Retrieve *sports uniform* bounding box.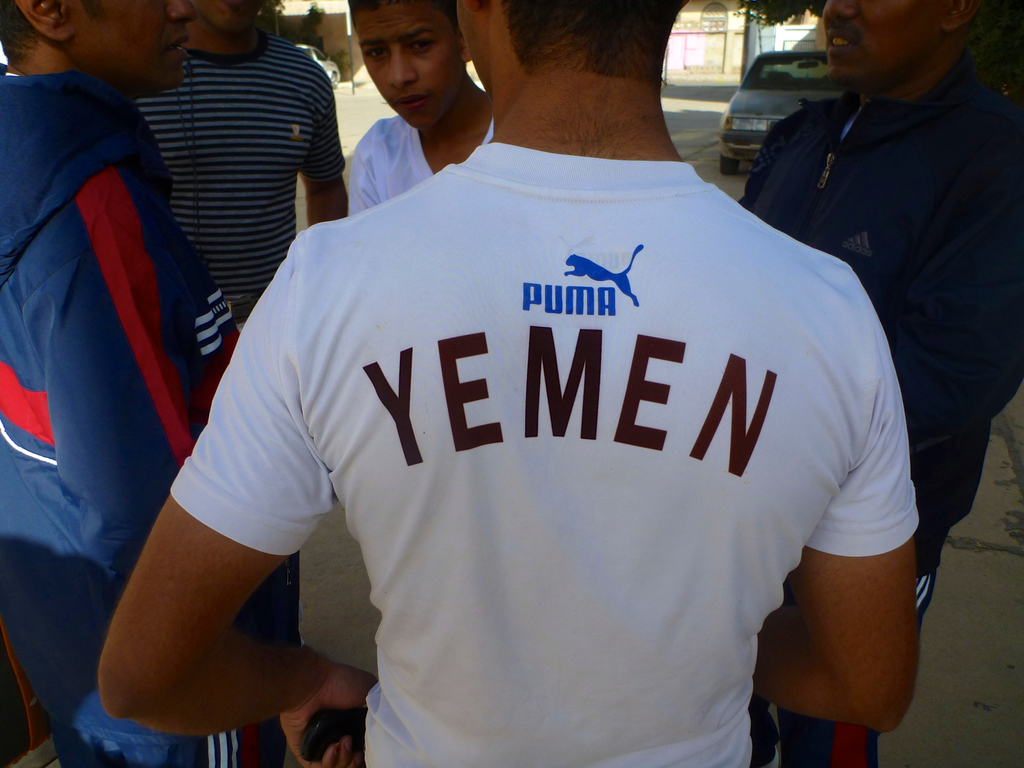
Bounding box: 742 45 1023 767.
